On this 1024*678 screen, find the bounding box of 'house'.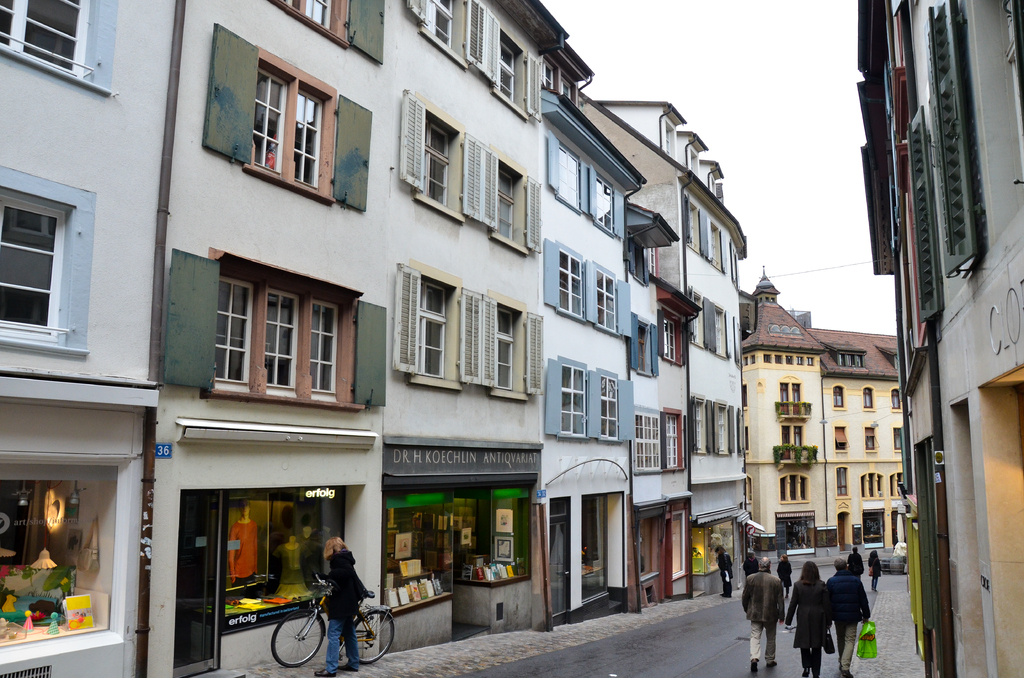
Bounding box: [left=728, top=307, right=929, bottom=577].
